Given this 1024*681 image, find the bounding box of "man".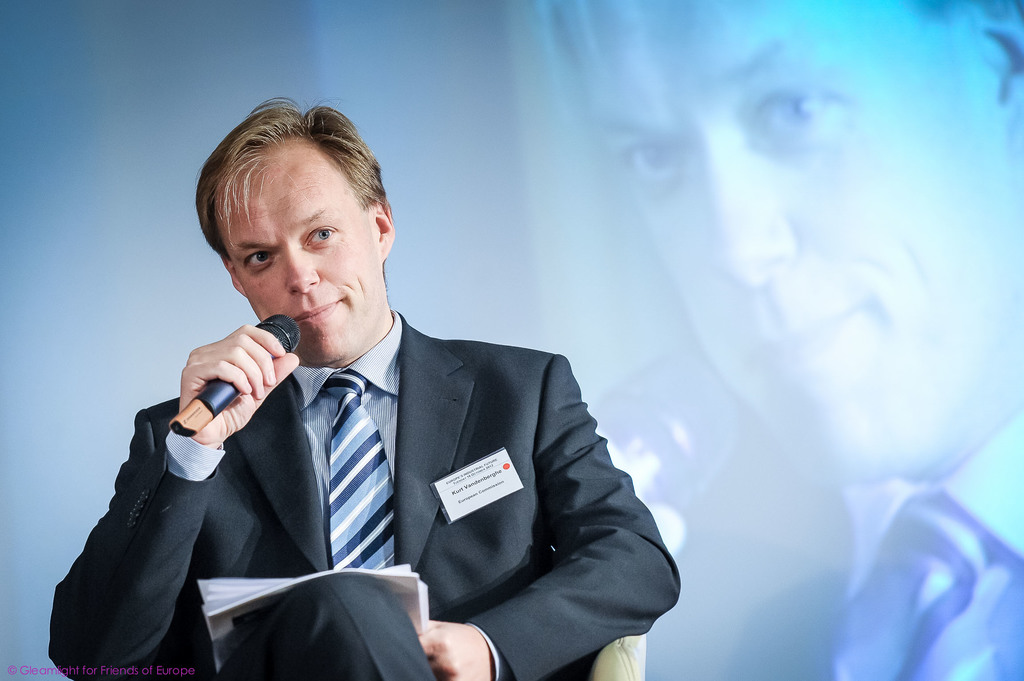
select_region(93, 121, 663, 678).
